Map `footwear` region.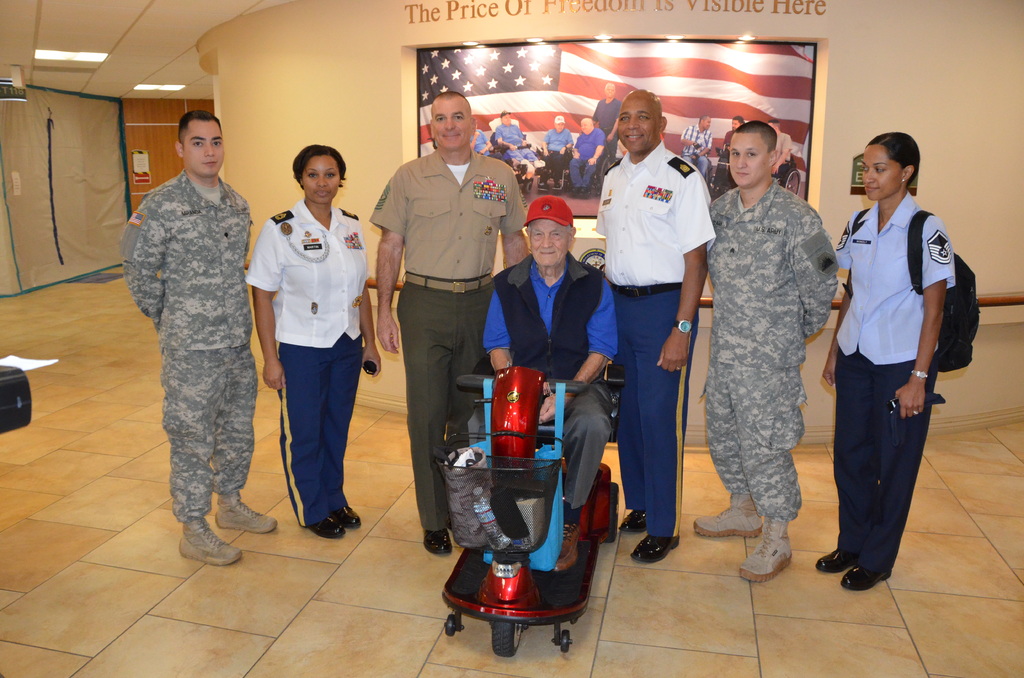
Mapped to [left=735, top=542, right=794, bottom=585].
